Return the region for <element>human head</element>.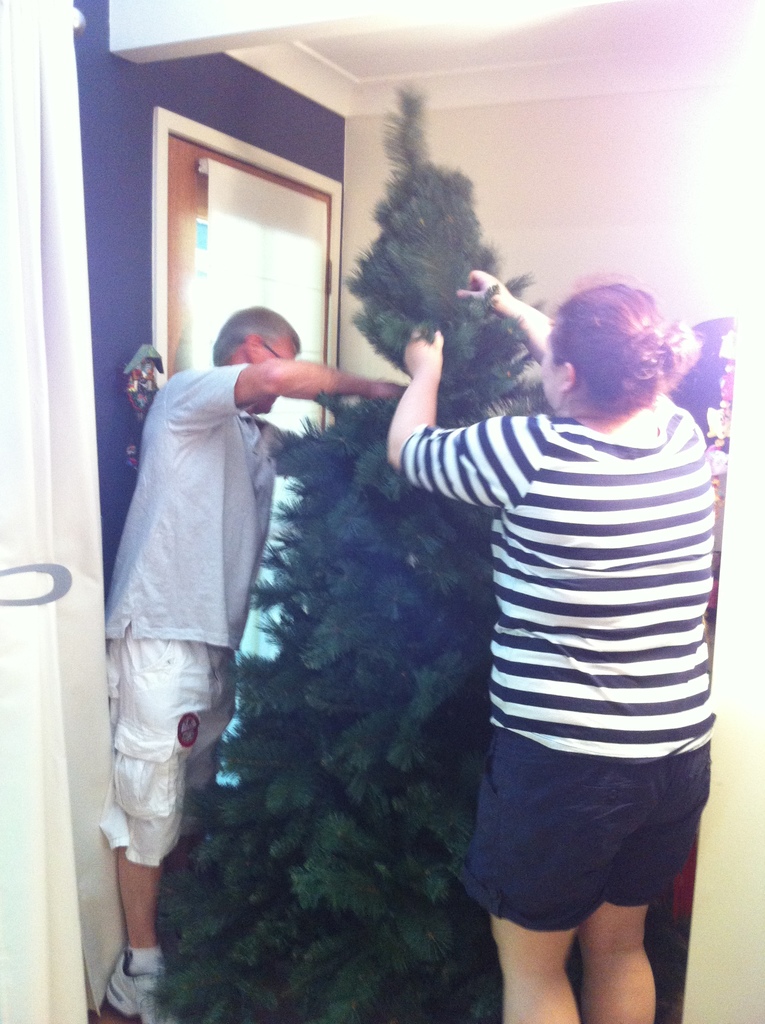
BBox(538, 279, 666, 409).
